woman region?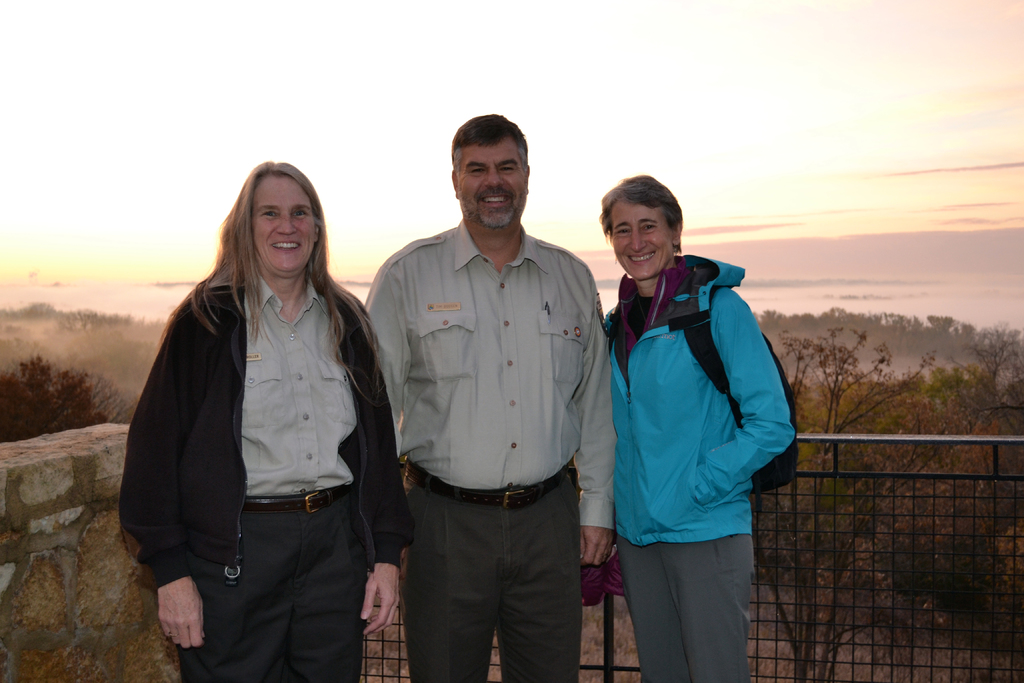
bbox(598, 177, 799, 682)
